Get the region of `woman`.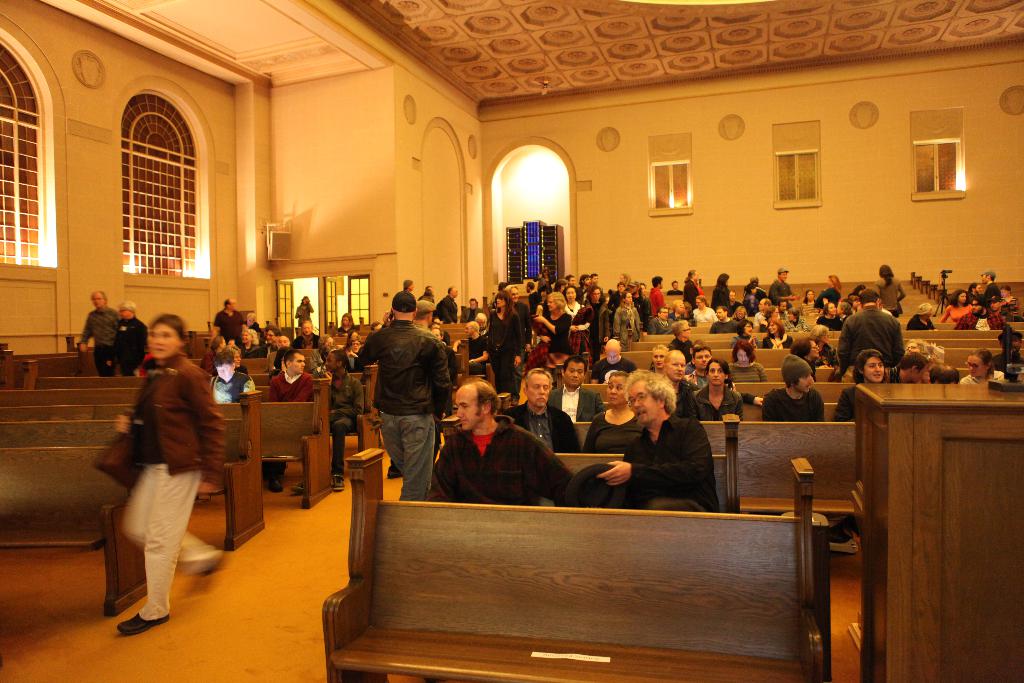
bbox=[650, 343, 671, 380].
